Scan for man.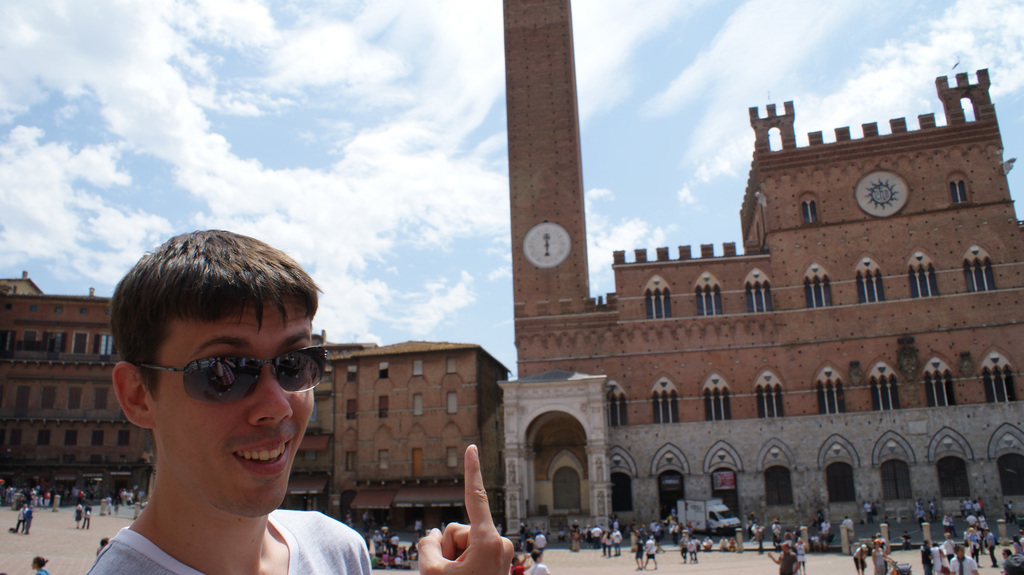
Scan result: Rect(11, 504, 29, 532).
